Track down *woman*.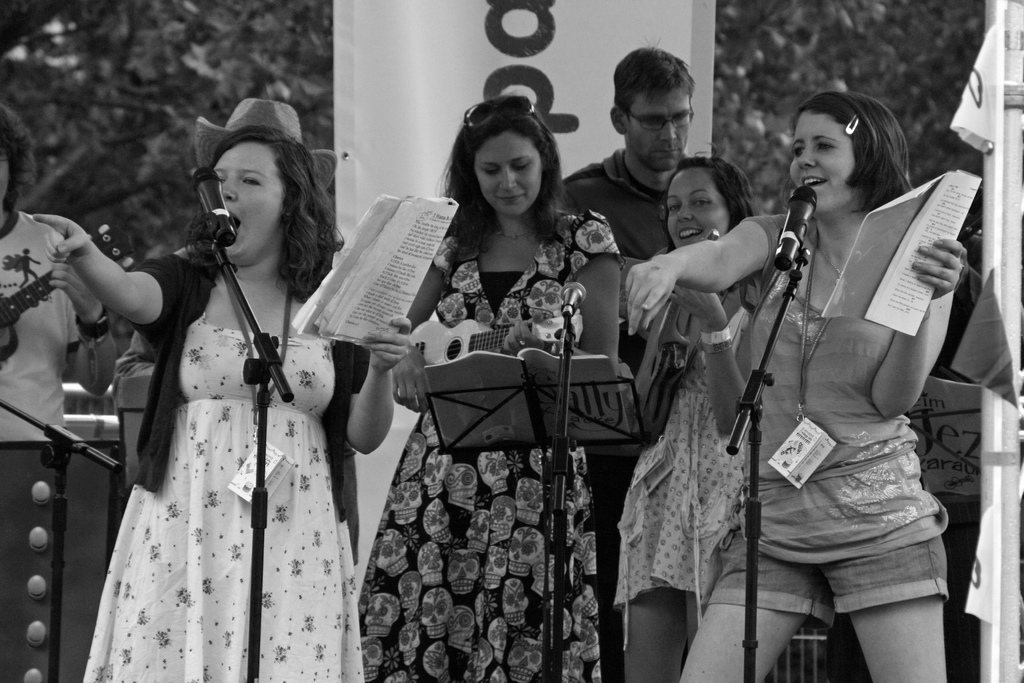
Tracked to Rect(624, 93, 972, 682).
